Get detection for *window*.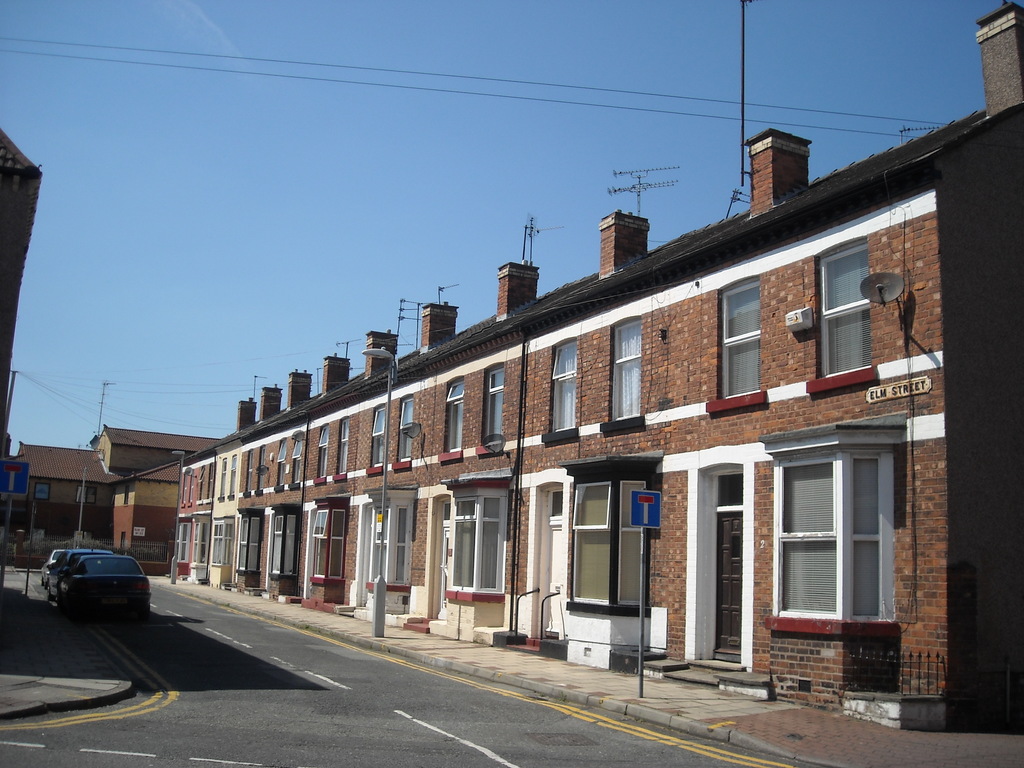
Detection: 369/403/386/466.
